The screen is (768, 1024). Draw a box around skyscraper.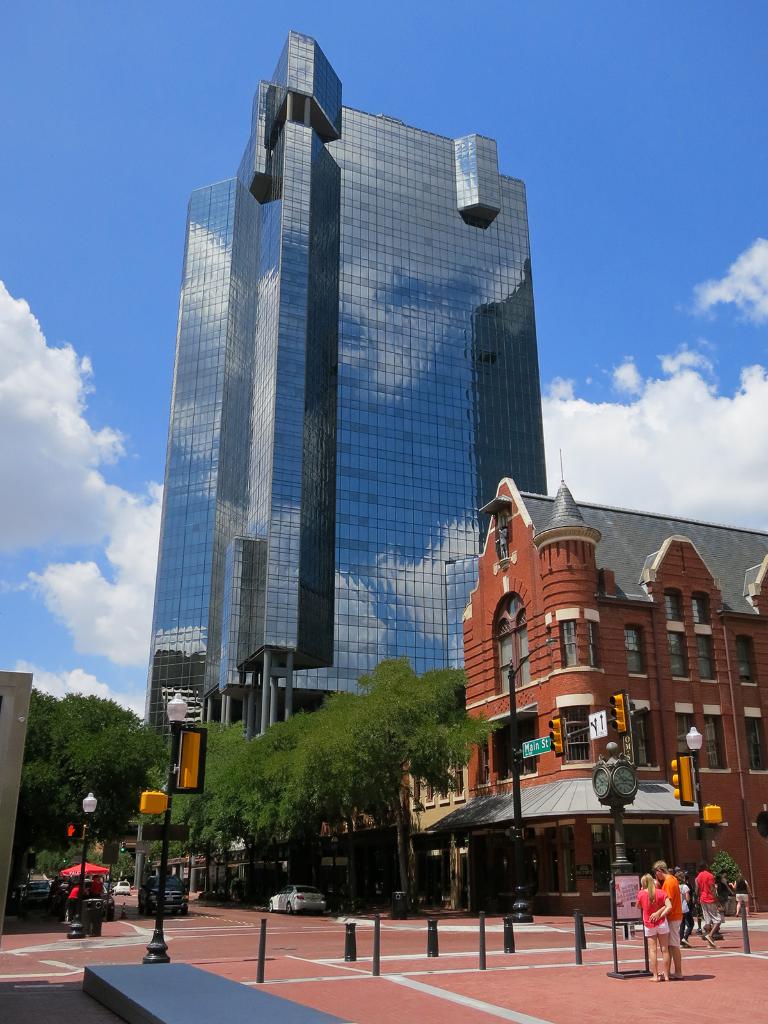
[x1=140, y1=24, x2=564, y2=745].
